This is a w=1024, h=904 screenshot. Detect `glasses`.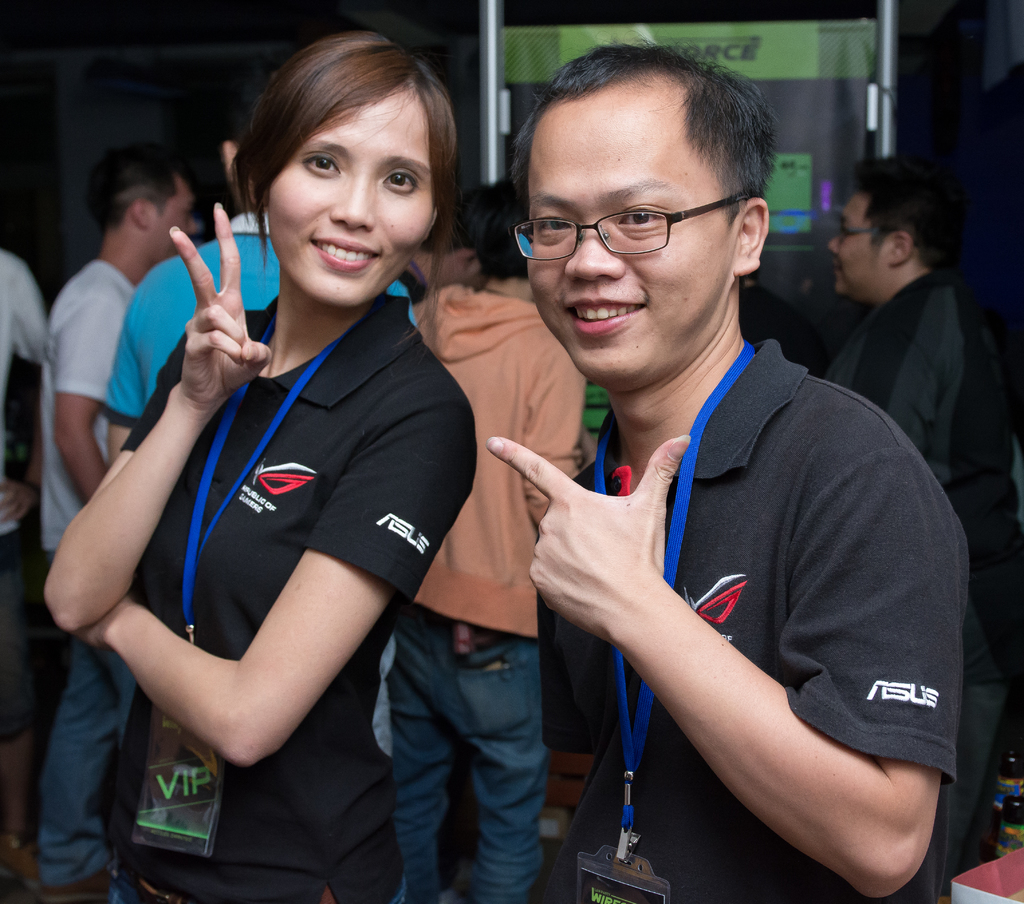
locate(512, 194, 751, 263).
